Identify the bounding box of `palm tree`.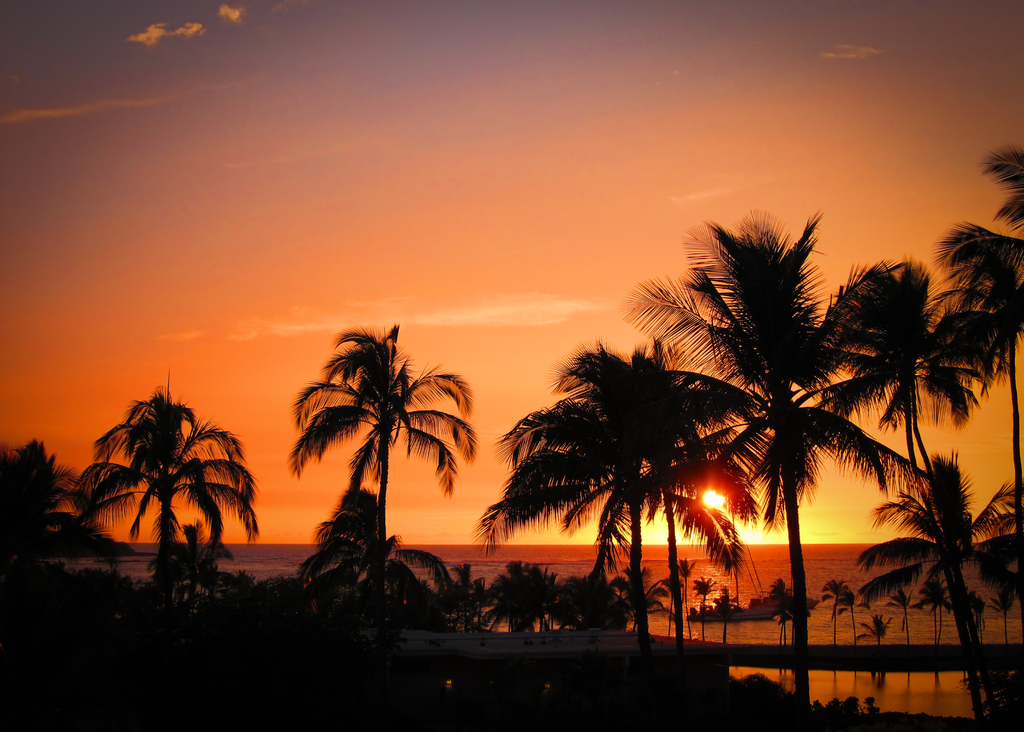
(left=280, top=501, right=452, bottom=621).
